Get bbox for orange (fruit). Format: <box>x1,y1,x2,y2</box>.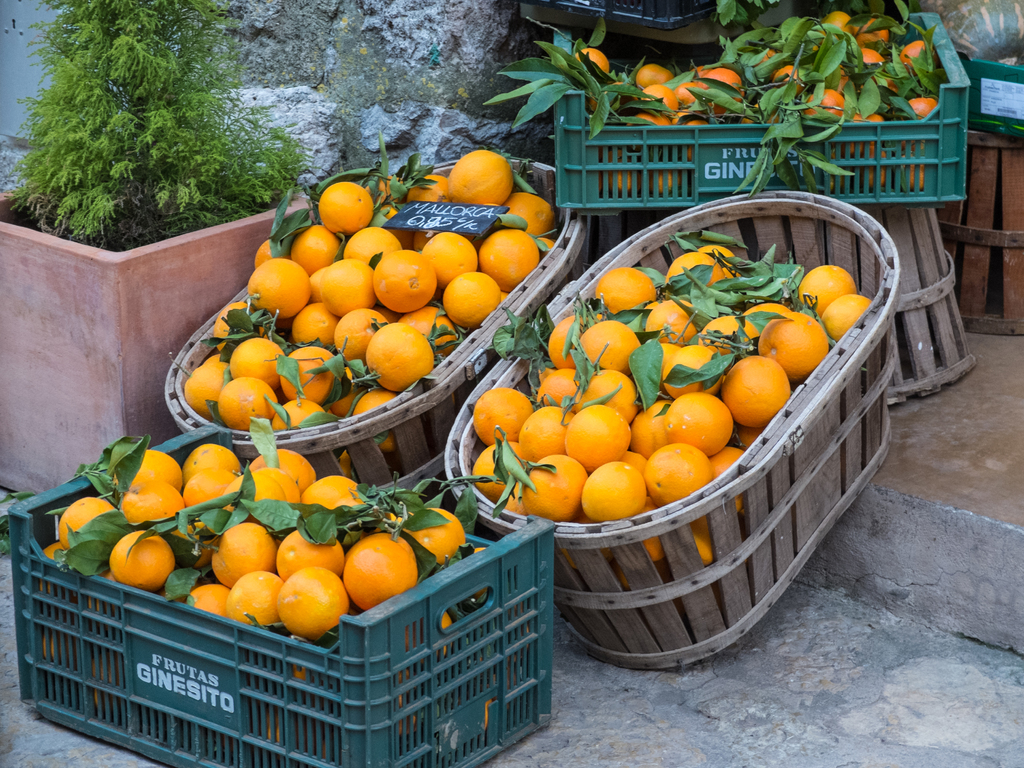
<box>129,445,196,497</box>.
